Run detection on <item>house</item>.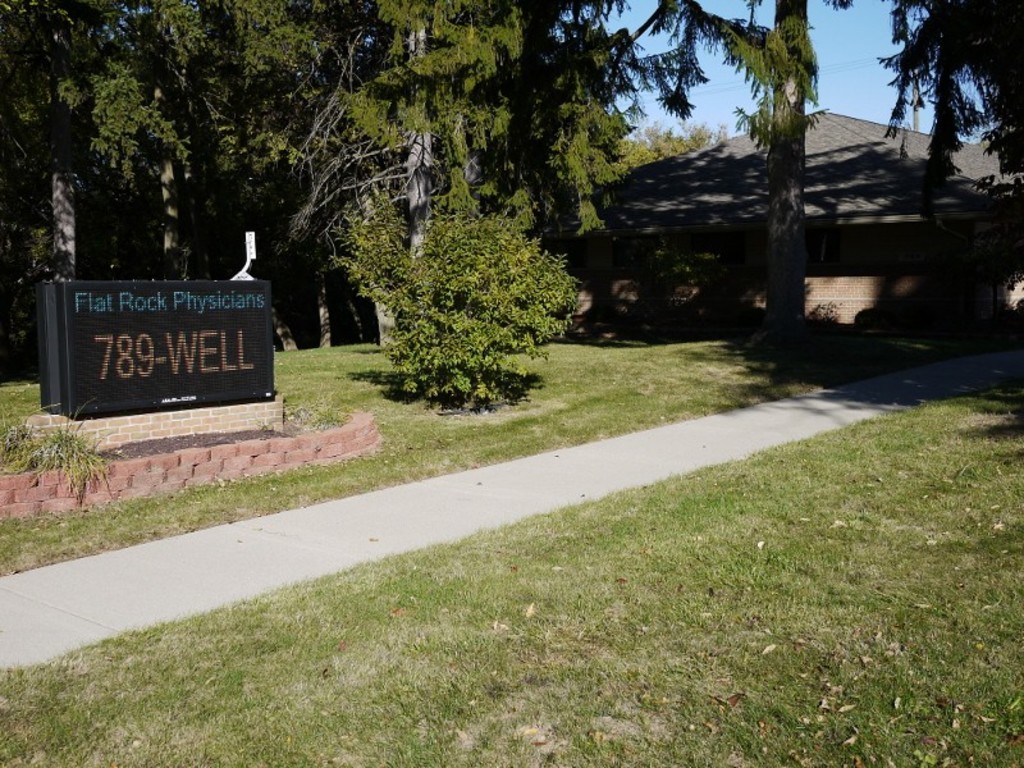
Result: BBox(540, 110, 1023, 339).
